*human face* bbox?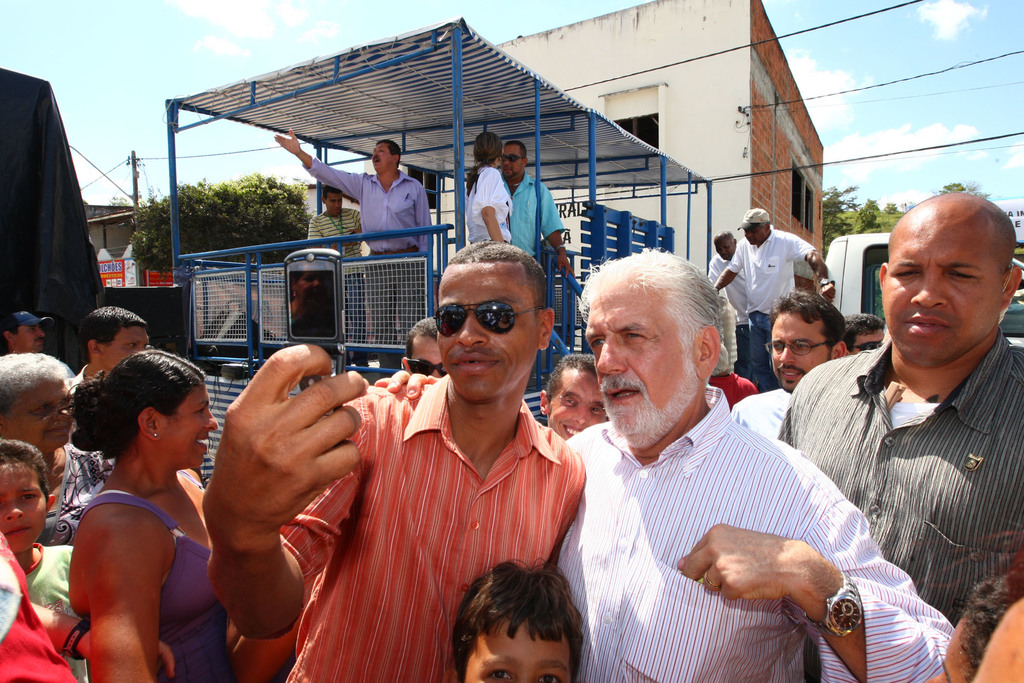
{"x1": 879, "y1": 214, "x2": 1011, "y2": 360}
